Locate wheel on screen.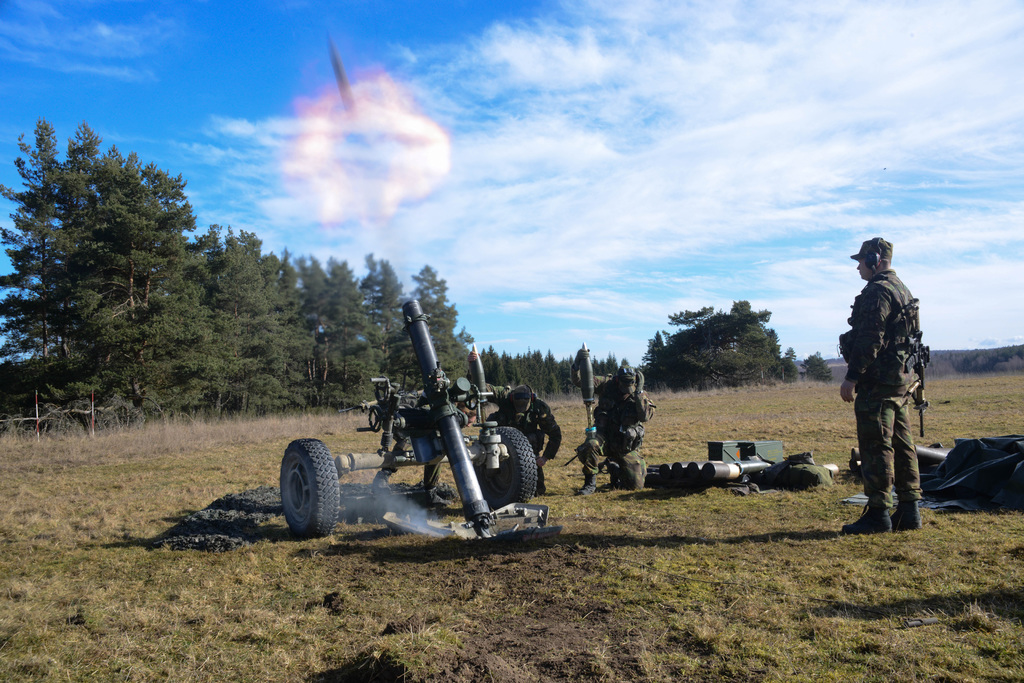
On screen at <bbox>271, 430, 337, 543</bbox>.
